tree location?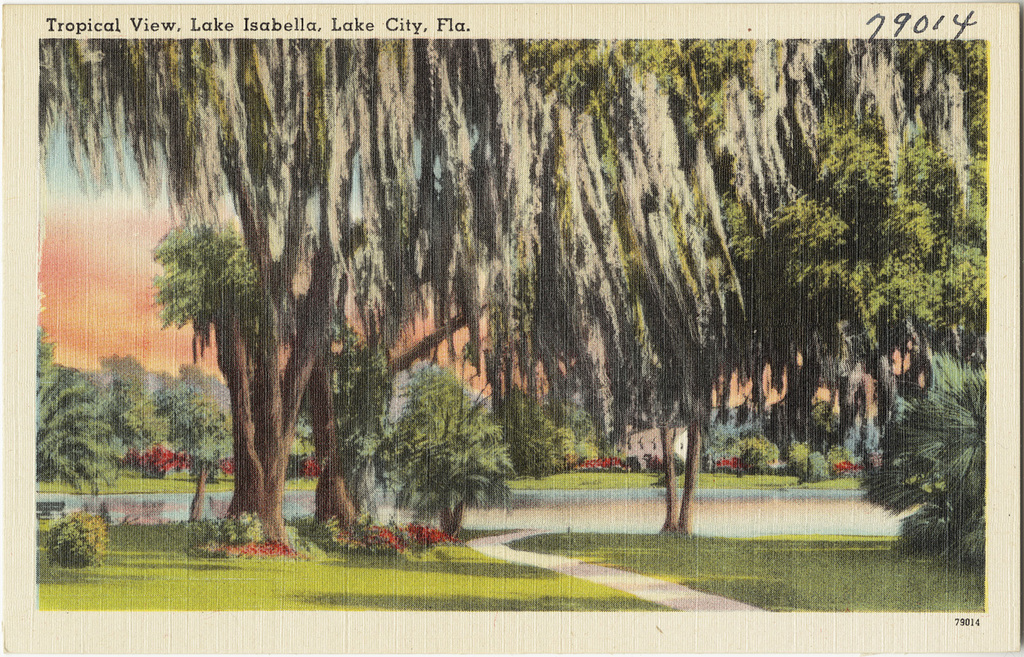
bbox=(373, 364, 520, 540)
